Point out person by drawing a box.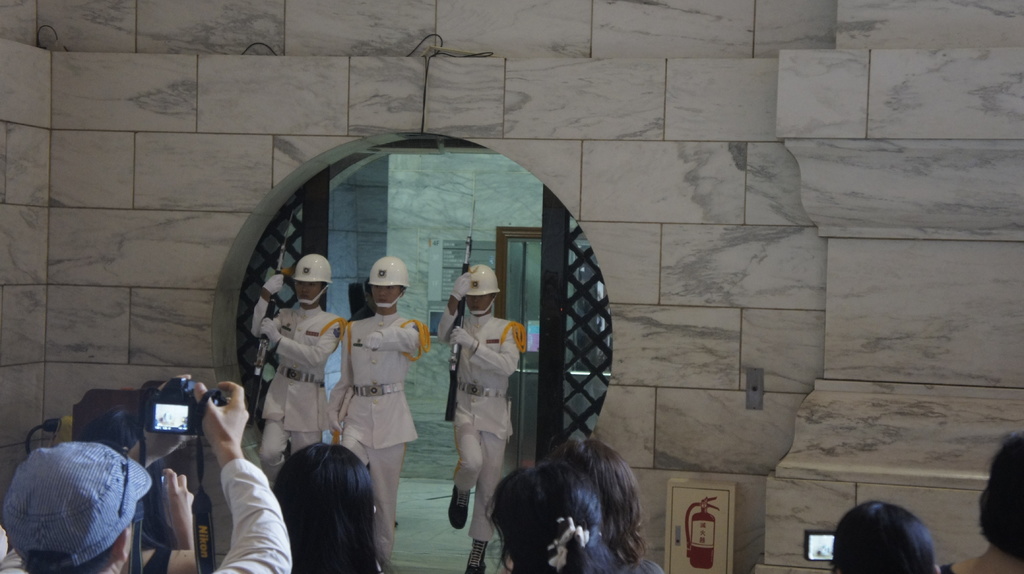
l=0, t=358, r=288, b=573.
